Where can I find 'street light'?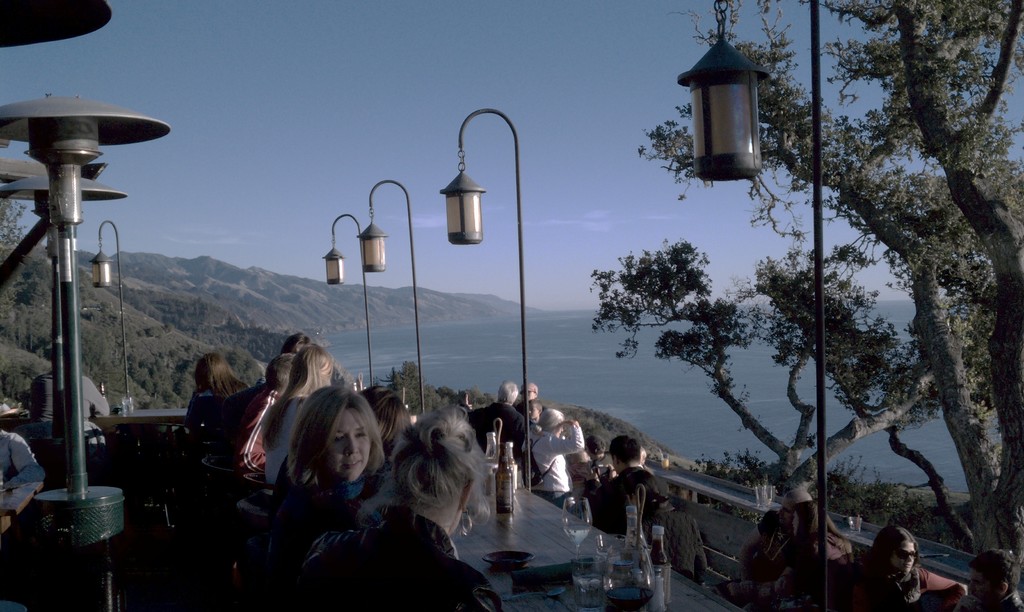
You can find it at locate(421, 92, 548, 470).
